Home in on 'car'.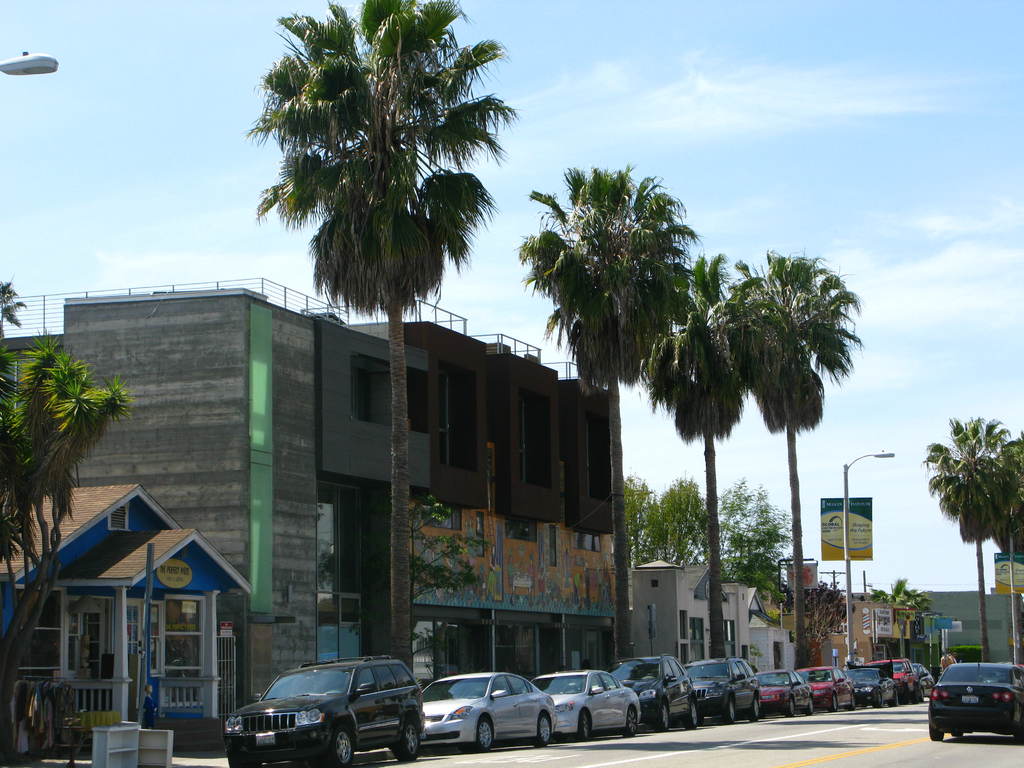
Homed in at 849 666 906 717.
